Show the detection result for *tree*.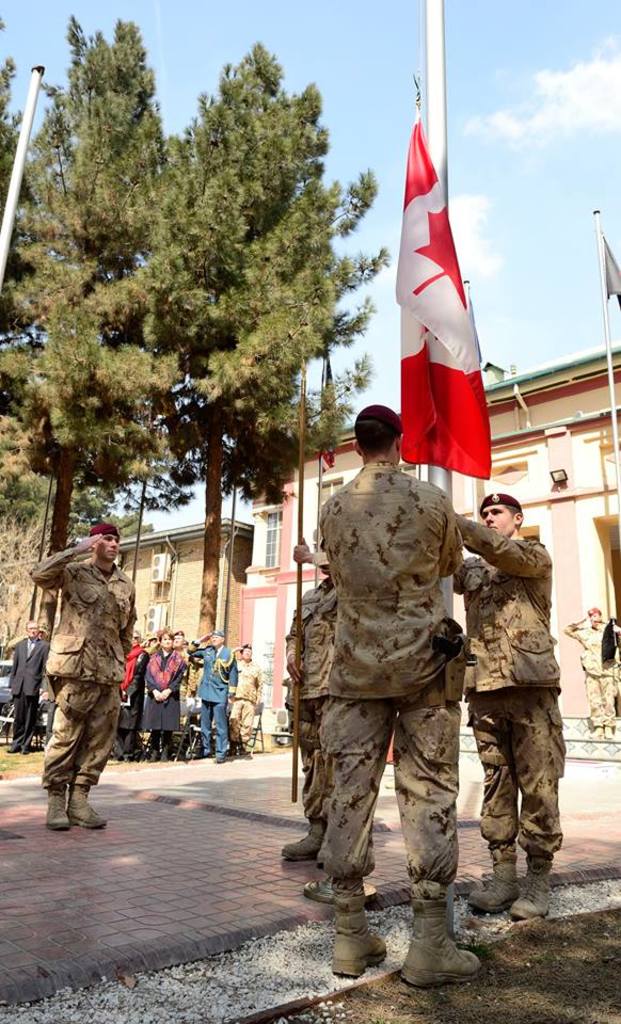
(left=0, top=443, right=138, bottom=544).
